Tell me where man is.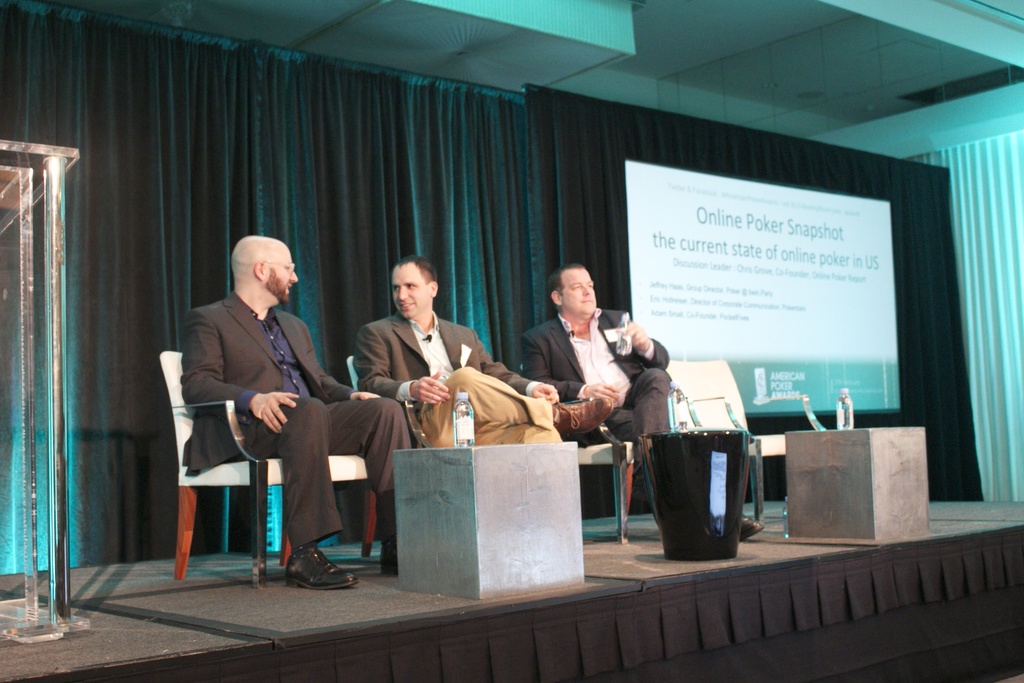
man is at (517,258,765,543).
